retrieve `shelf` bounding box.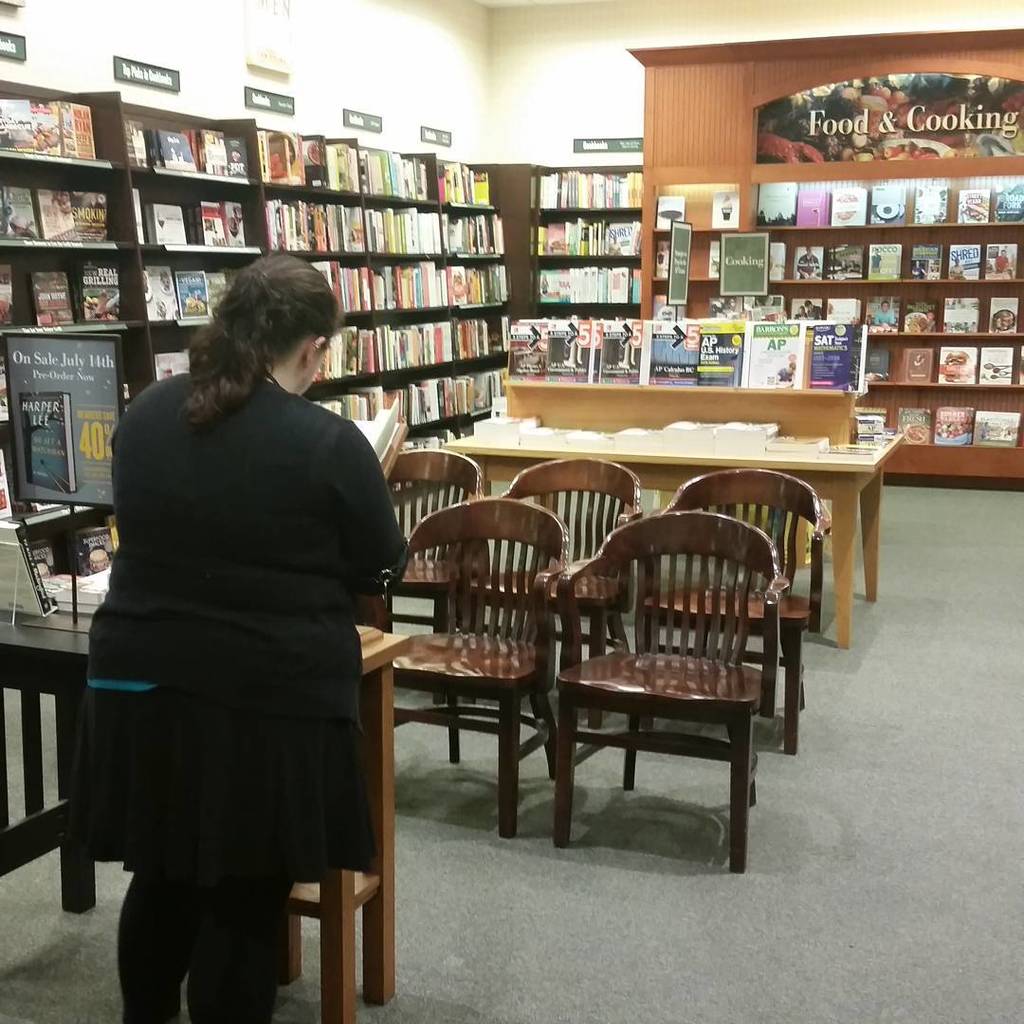
Bounding box: (628,39,1023,468).
